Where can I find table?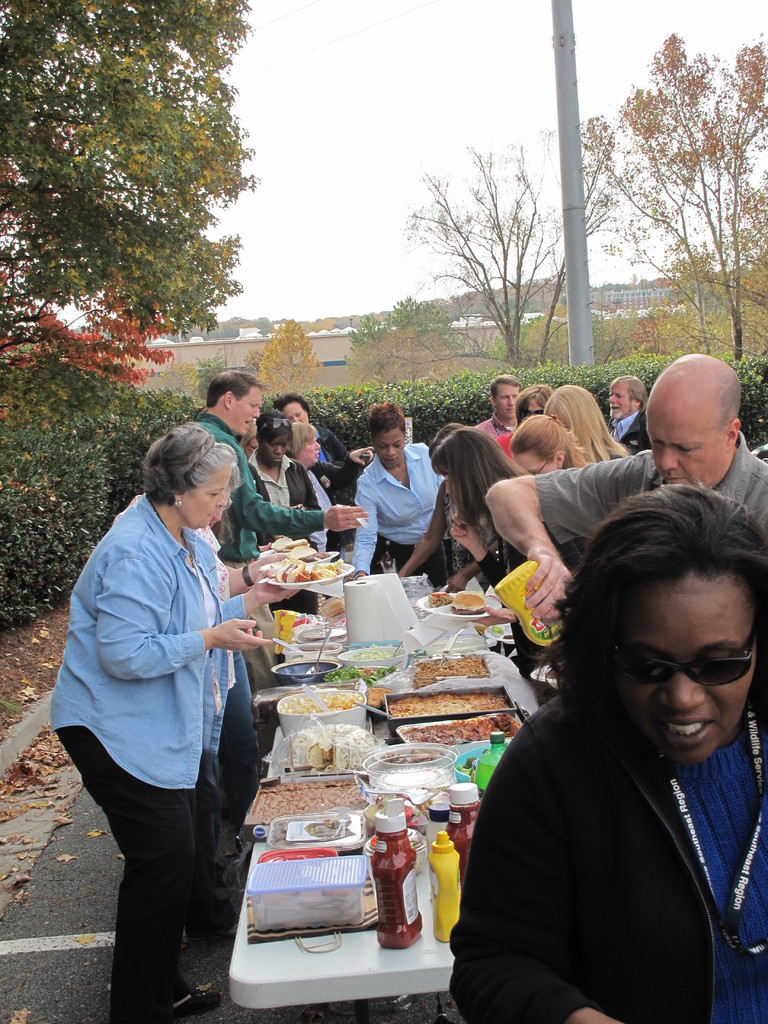
You can find it at 222 555 548 1015.
